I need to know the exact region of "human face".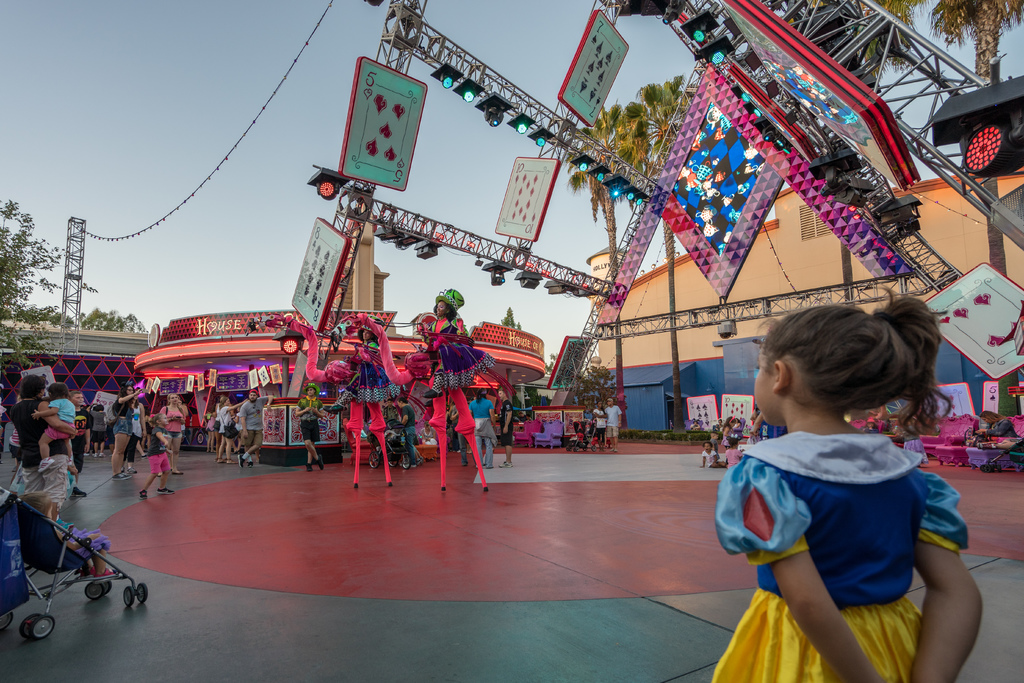
Region: region(702, 443, 710, 452).
